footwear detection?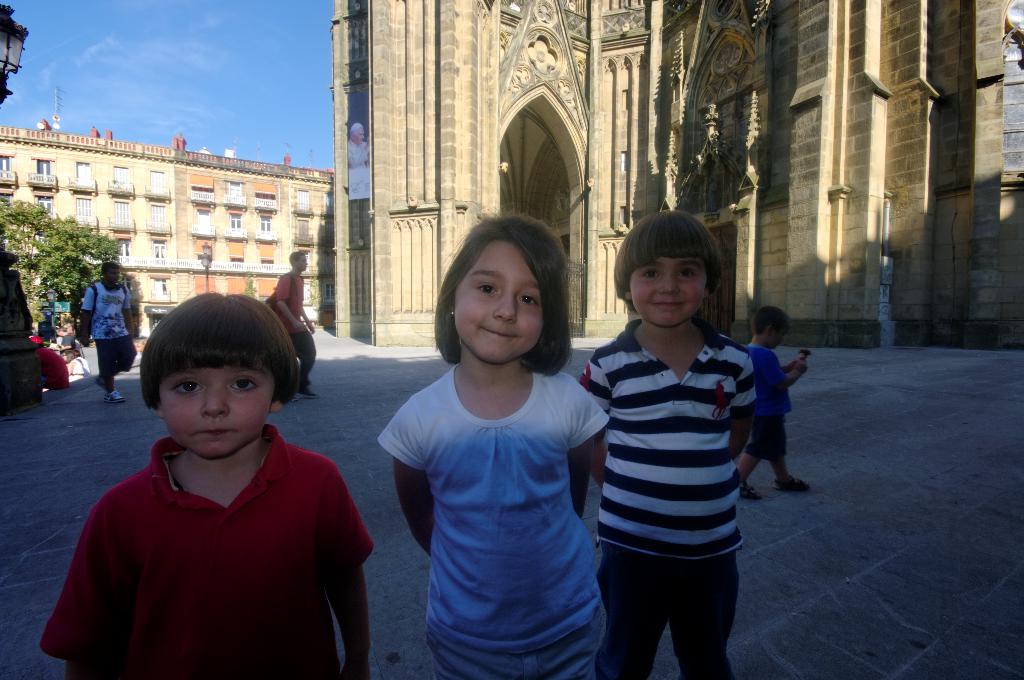
<box>102,392,125,402</box>
